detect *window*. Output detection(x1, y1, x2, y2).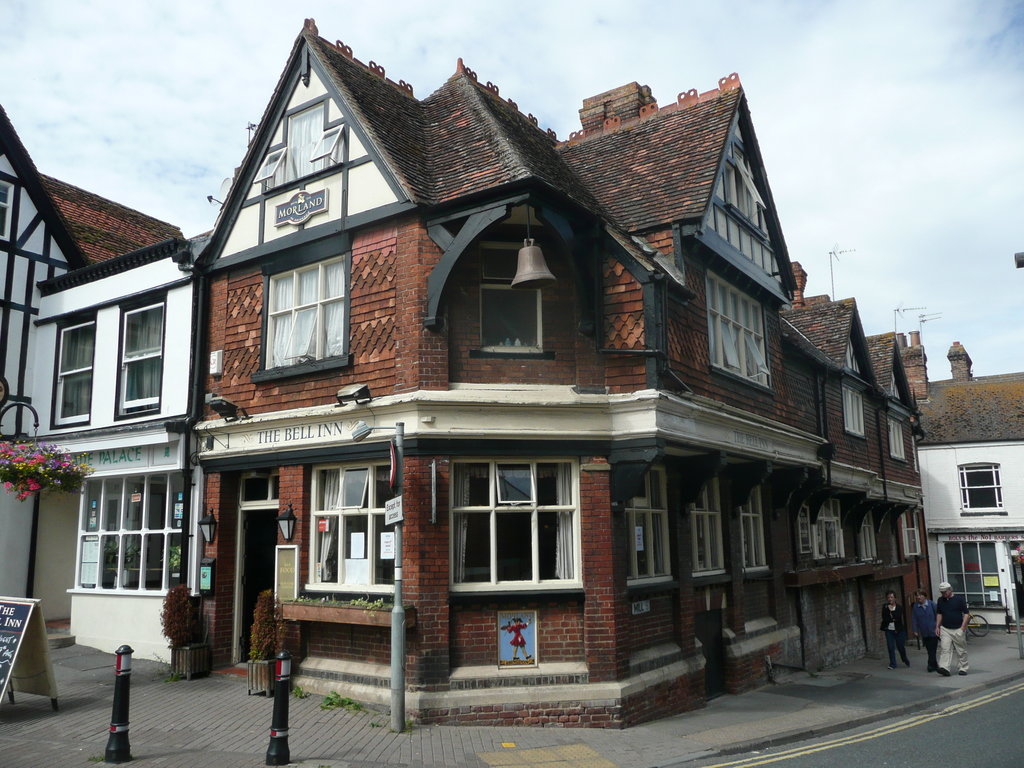
detection(0, 182, 15, 232).
